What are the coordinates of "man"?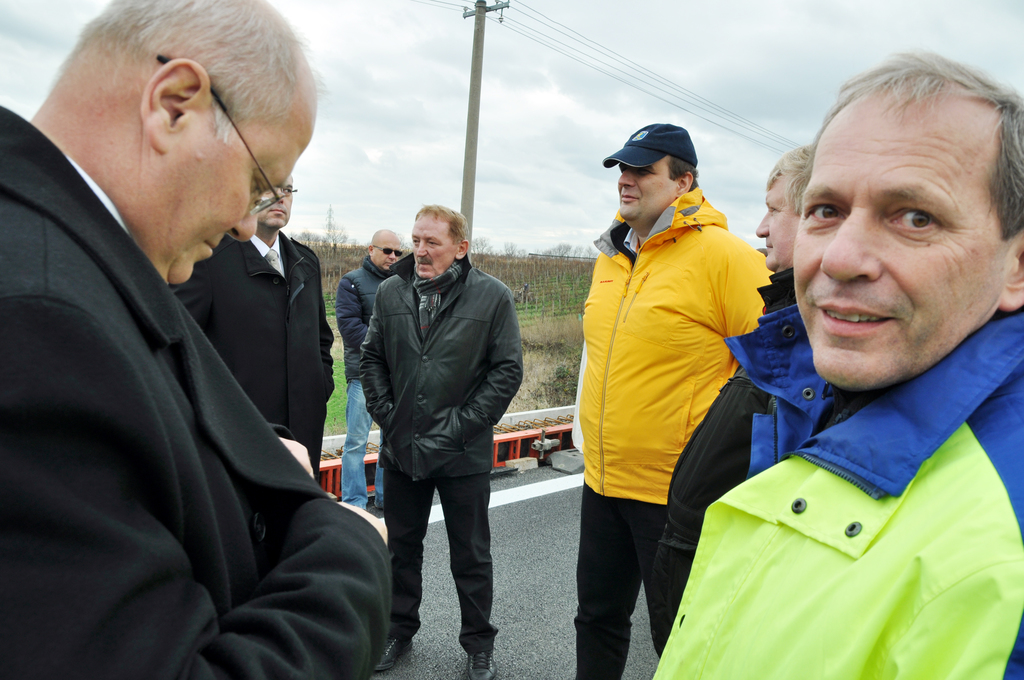
[0, 0, 404, 679].
